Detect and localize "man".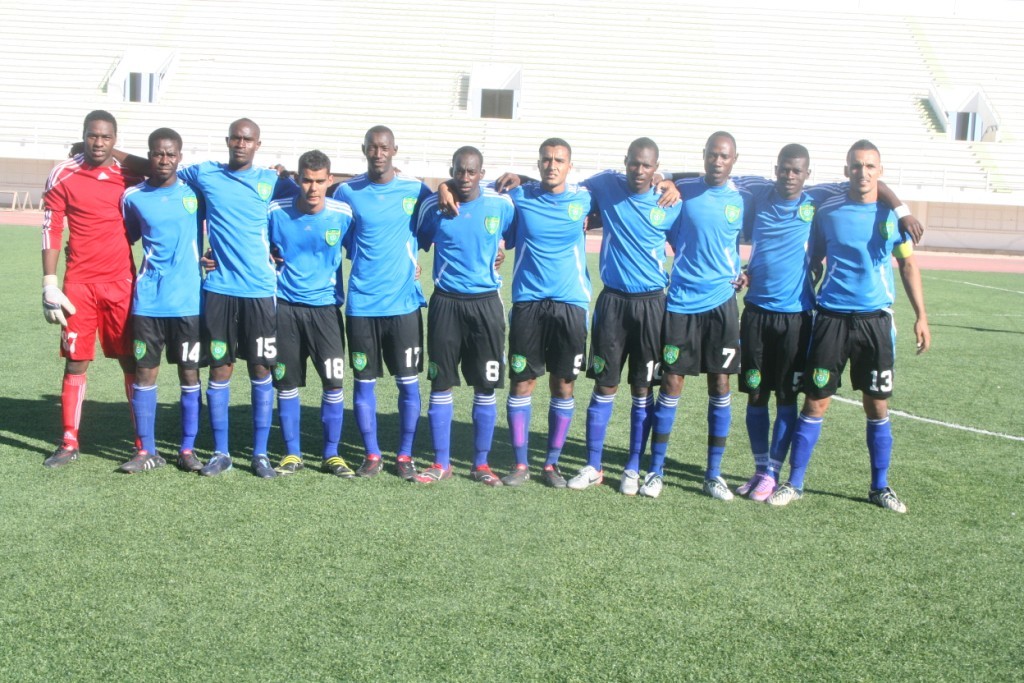
Localized at [115,126,211,485].
